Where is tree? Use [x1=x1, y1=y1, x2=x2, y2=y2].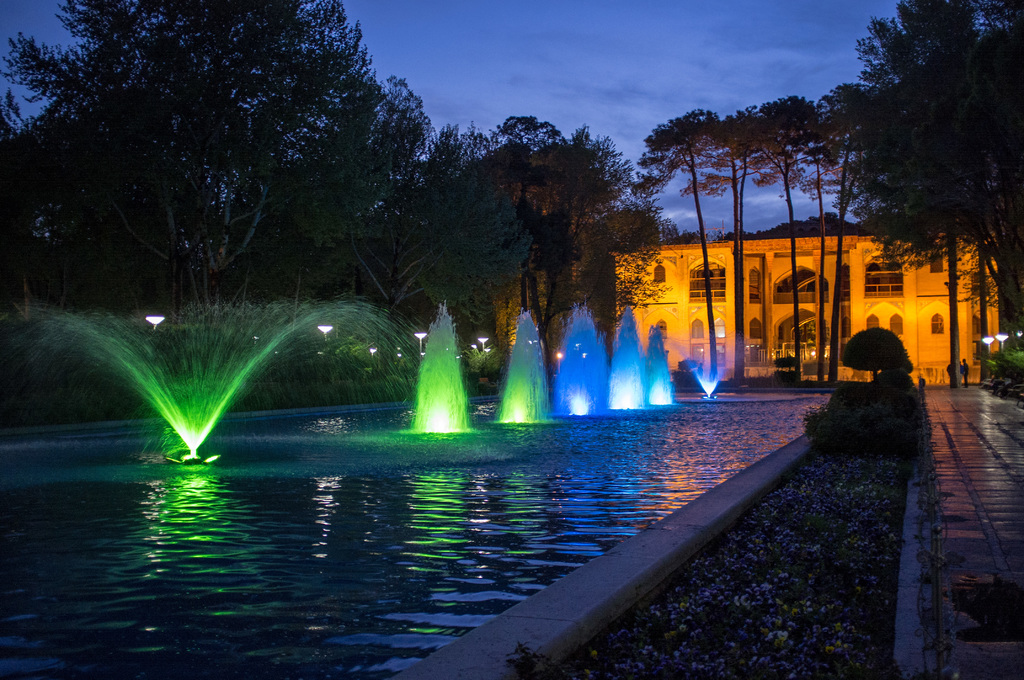
[x1=818, y1=83, x2=858, y2=376].
